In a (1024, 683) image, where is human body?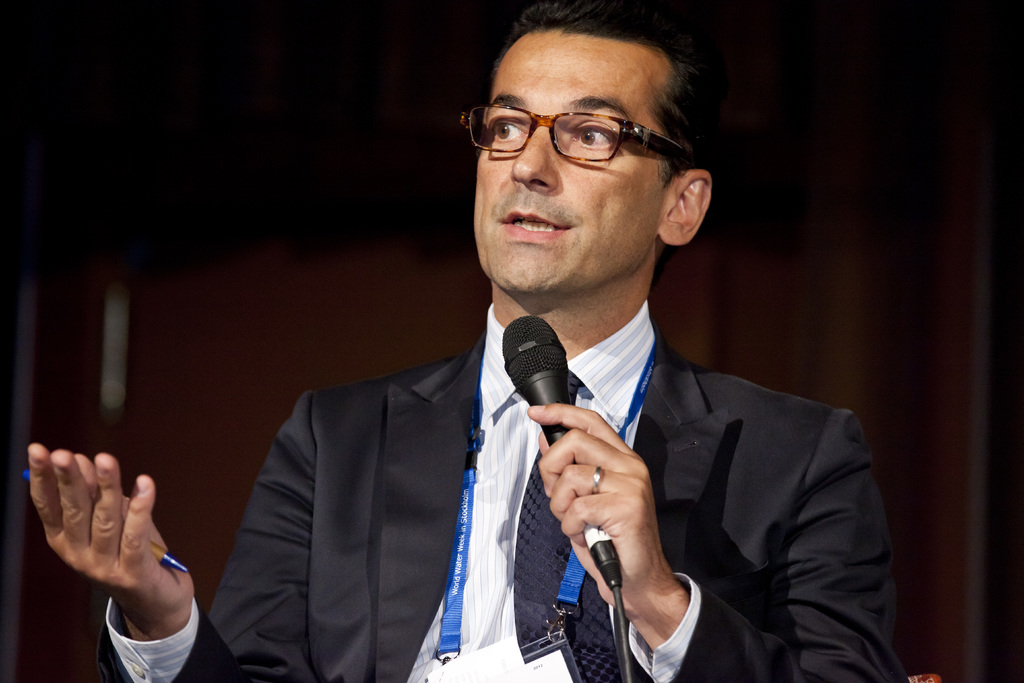
locate(31, 0, 911, 682).
